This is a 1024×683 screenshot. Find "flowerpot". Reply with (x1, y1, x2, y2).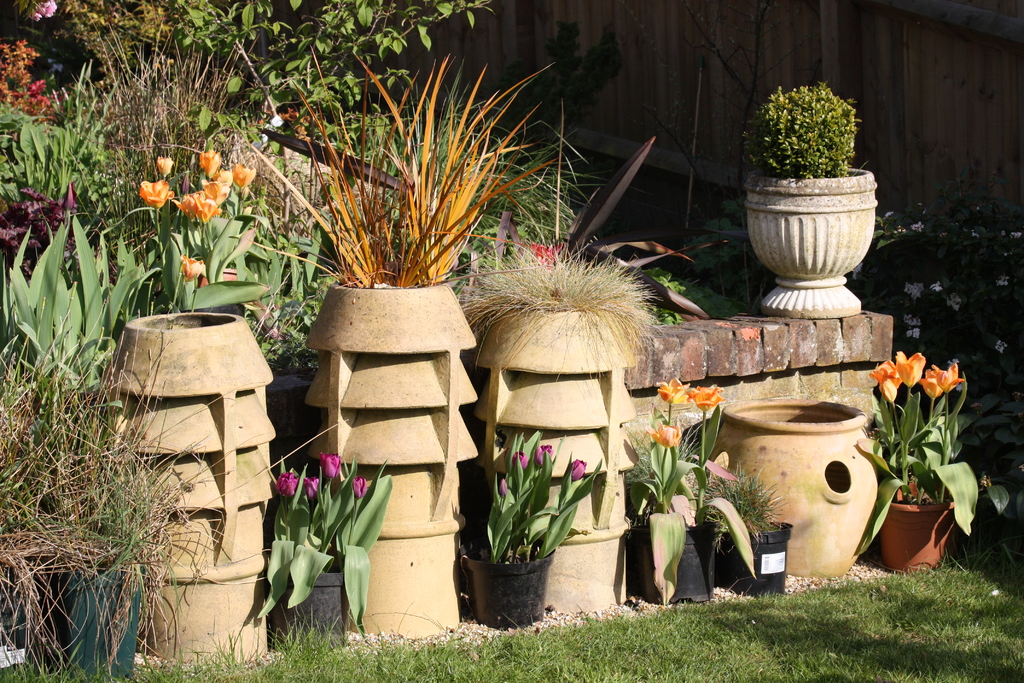
(26, 563, 143, 681).
